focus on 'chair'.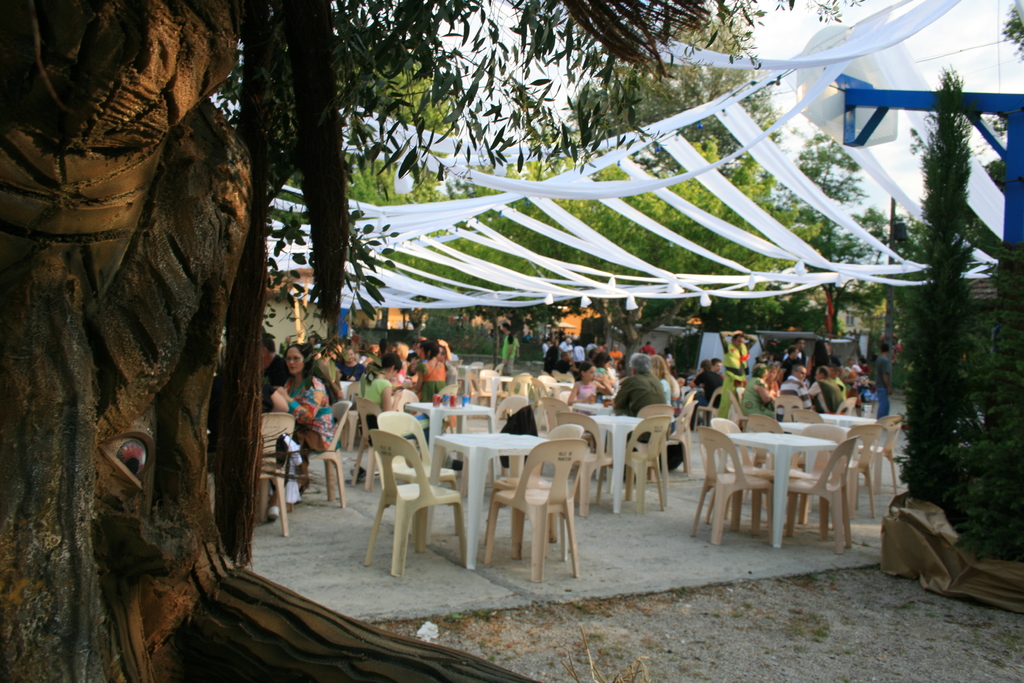
Focused at (836,393,857,422).
